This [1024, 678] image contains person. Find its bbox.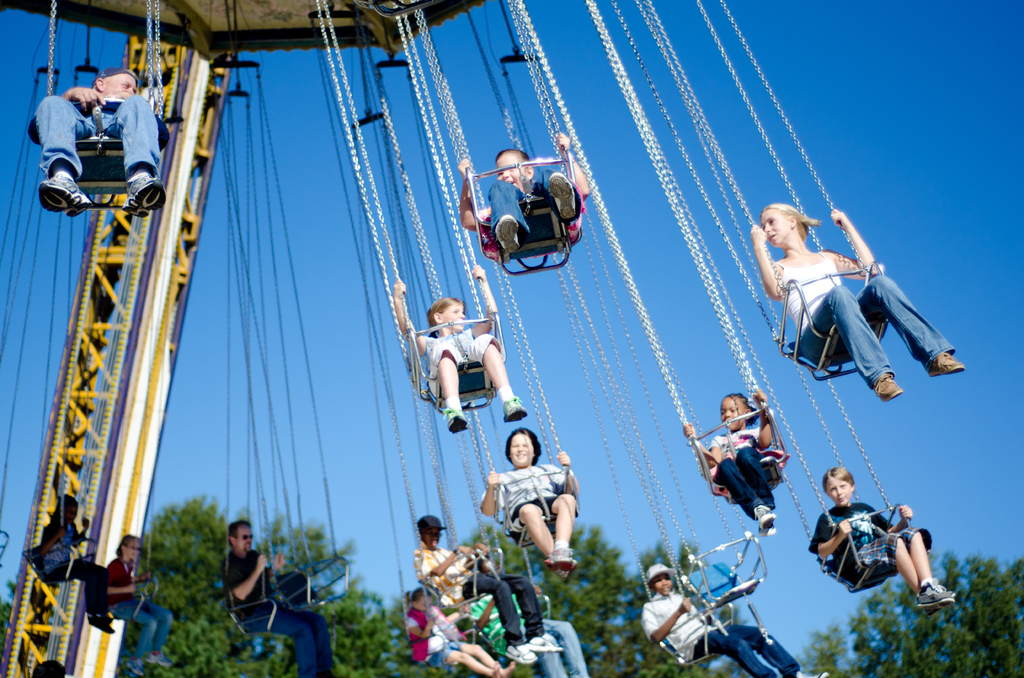
(left=28, top=65, right=175, bottom=220).
